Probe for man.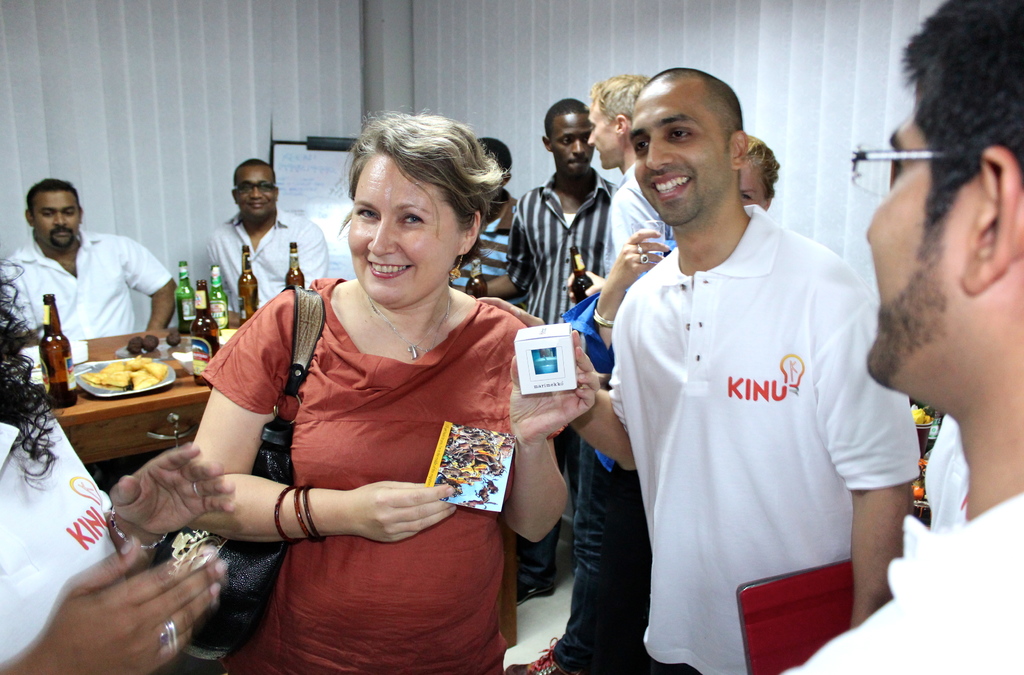
Probe result: box(208, 159, 320, 314).
